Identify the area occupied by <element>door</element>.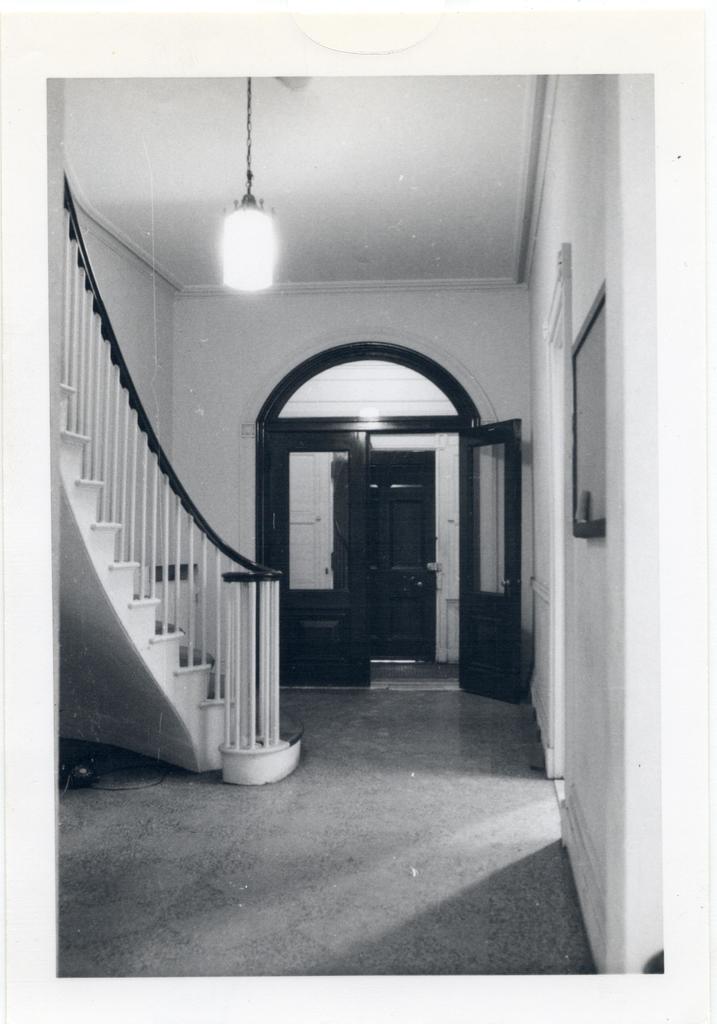
Area: <region>366, 456, 439, 666</region>.
